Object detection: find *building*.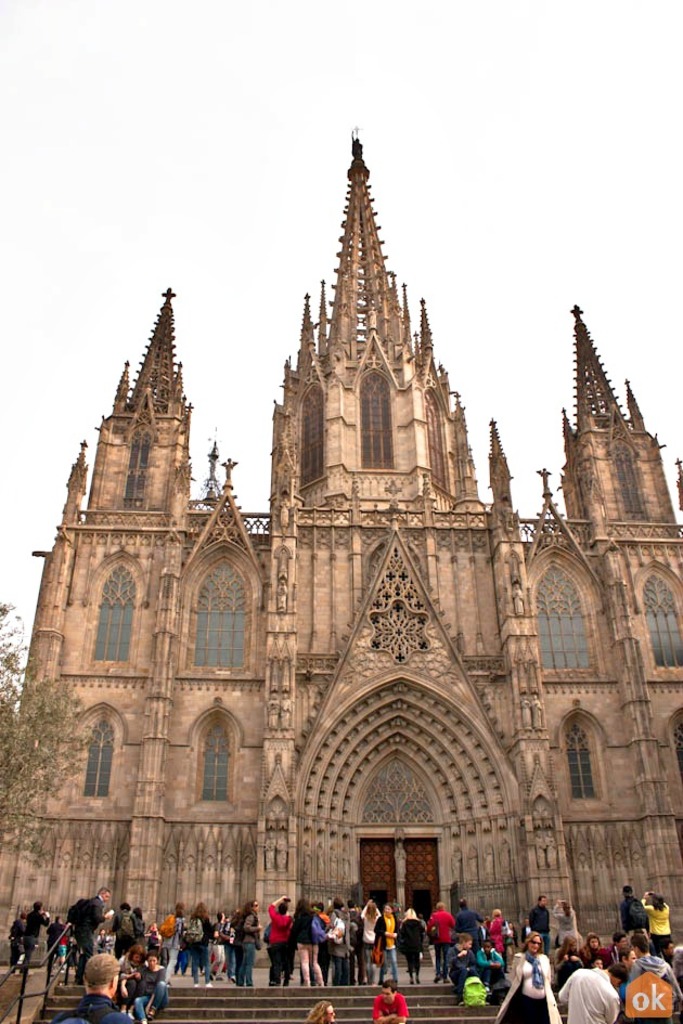
locate(0, 135, 682, 959).
